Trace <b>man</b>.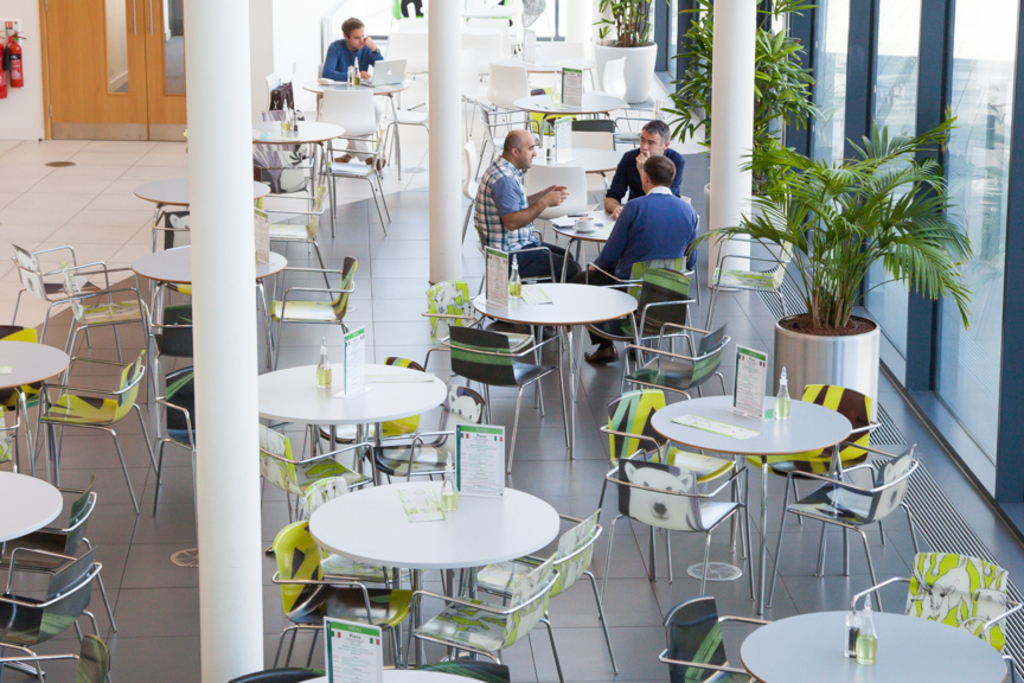
Traced to 600,120,693,224.
